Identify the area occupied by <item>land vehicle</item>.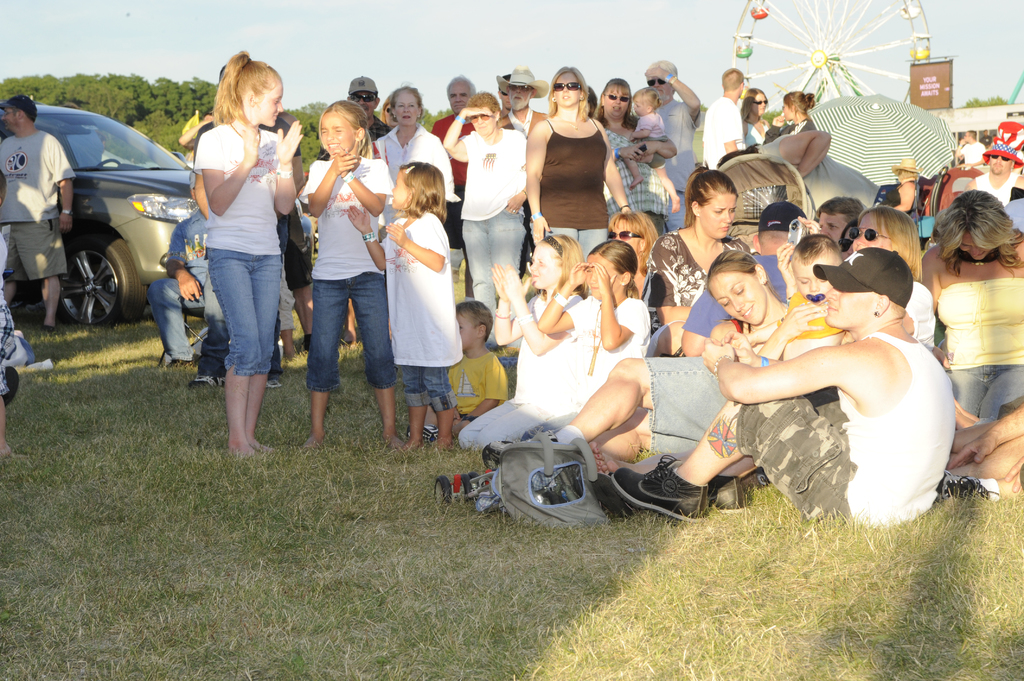
Area: Rect(0, 104, 313, 328).
